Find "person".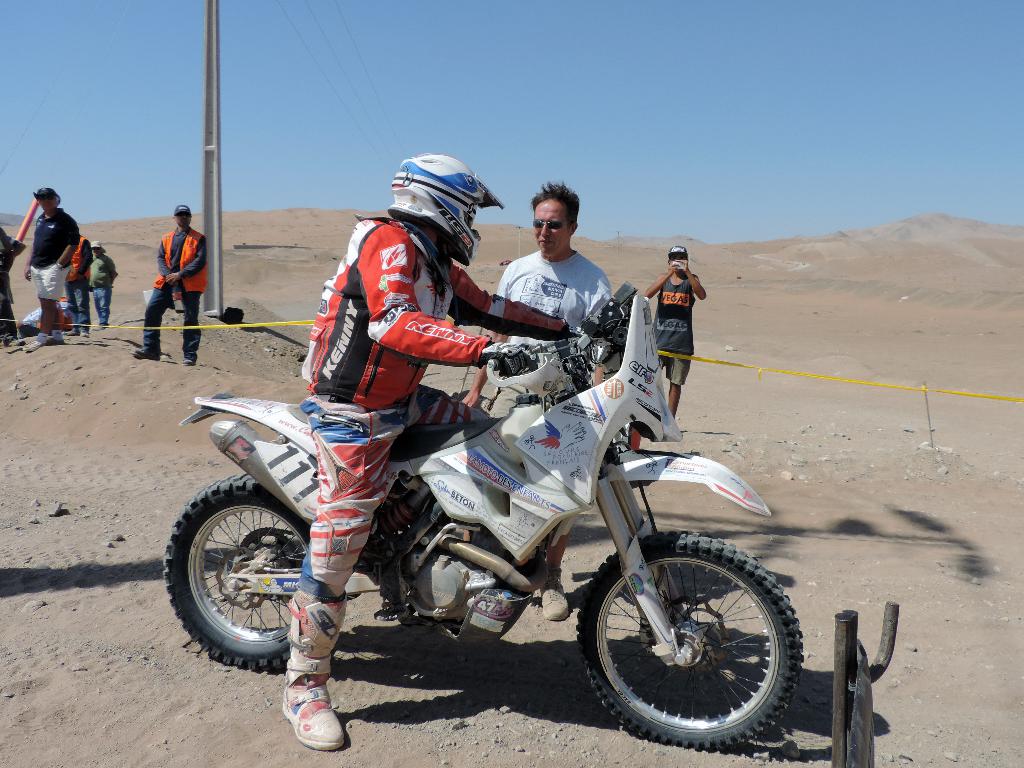
pyautogui.locateOnScreen(0, 221, 24, 344).
